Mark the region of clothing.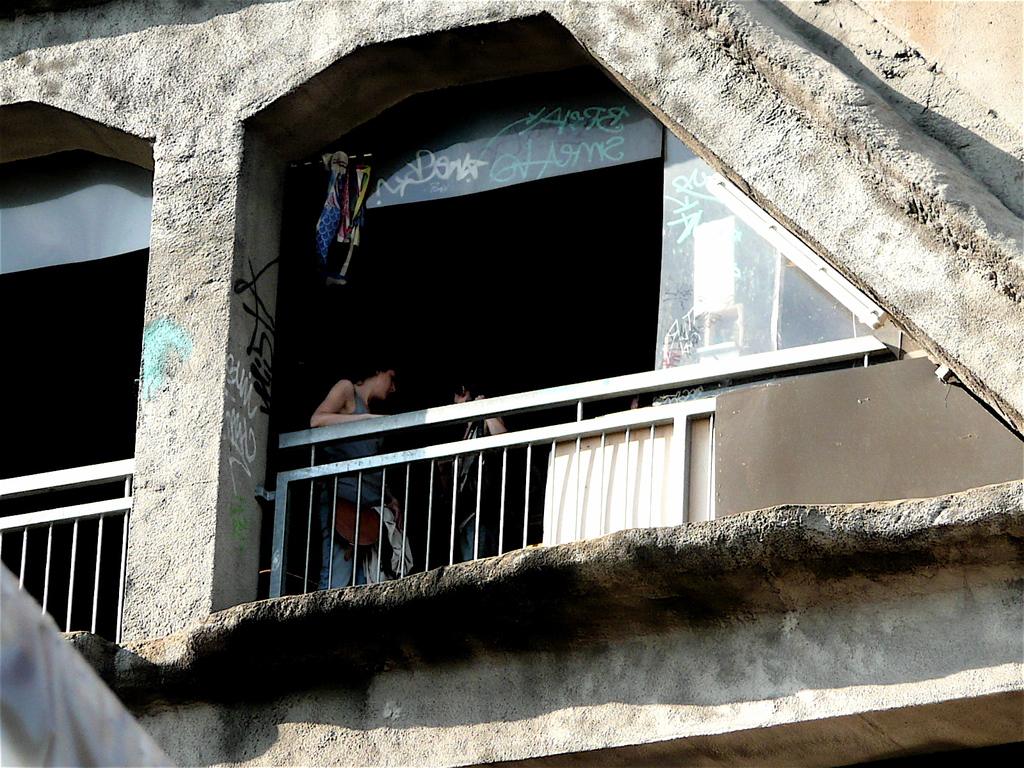
Region: [x1=312, y1=385, x2=398, y2=586].
